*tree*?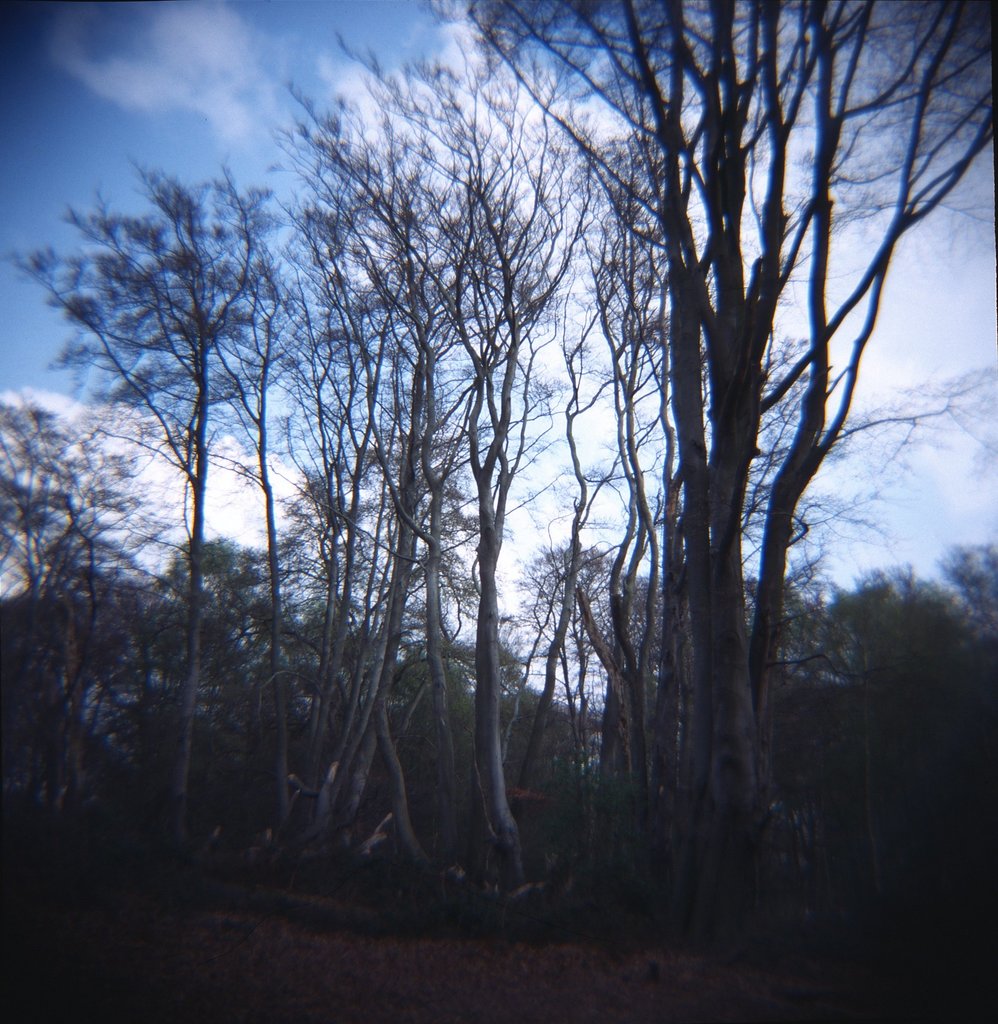
locate(0, 393, 66, 781)
